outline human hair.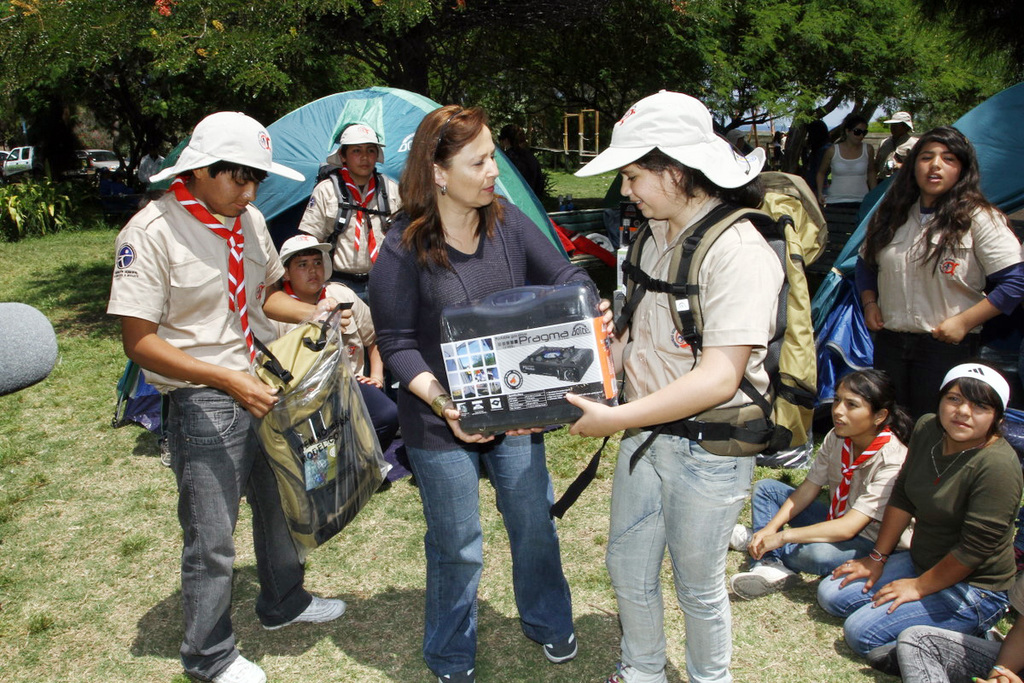
Outline: l=840, t=366, r=912, b=441.
